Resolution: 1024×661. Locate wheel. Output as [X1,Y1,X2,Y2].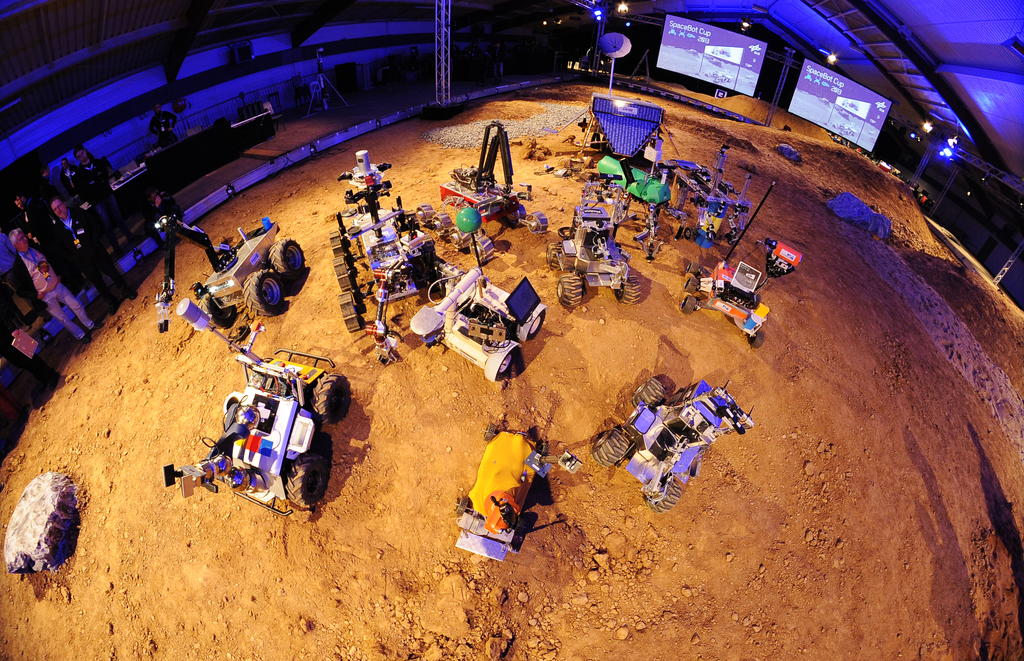
[681,297,696,313].
